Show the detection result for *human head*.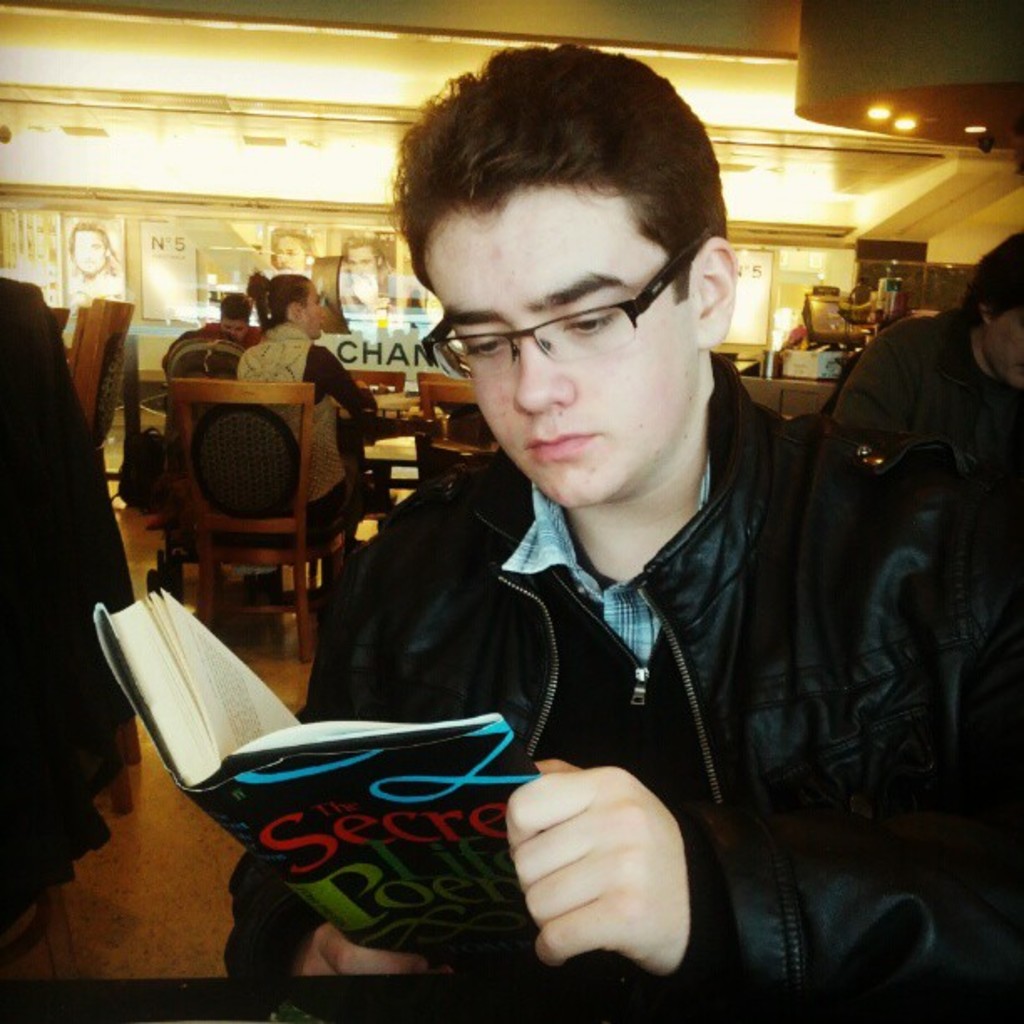
246:274:325:341.
